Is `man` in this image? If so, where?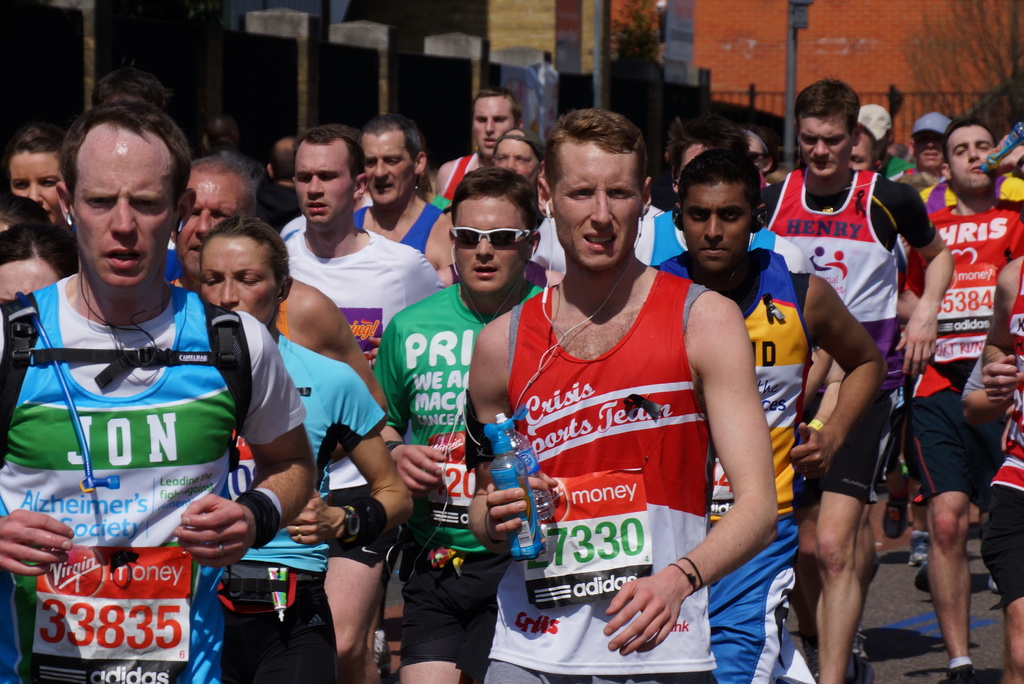
Yes, at box=[268, 121, 450, 683].
